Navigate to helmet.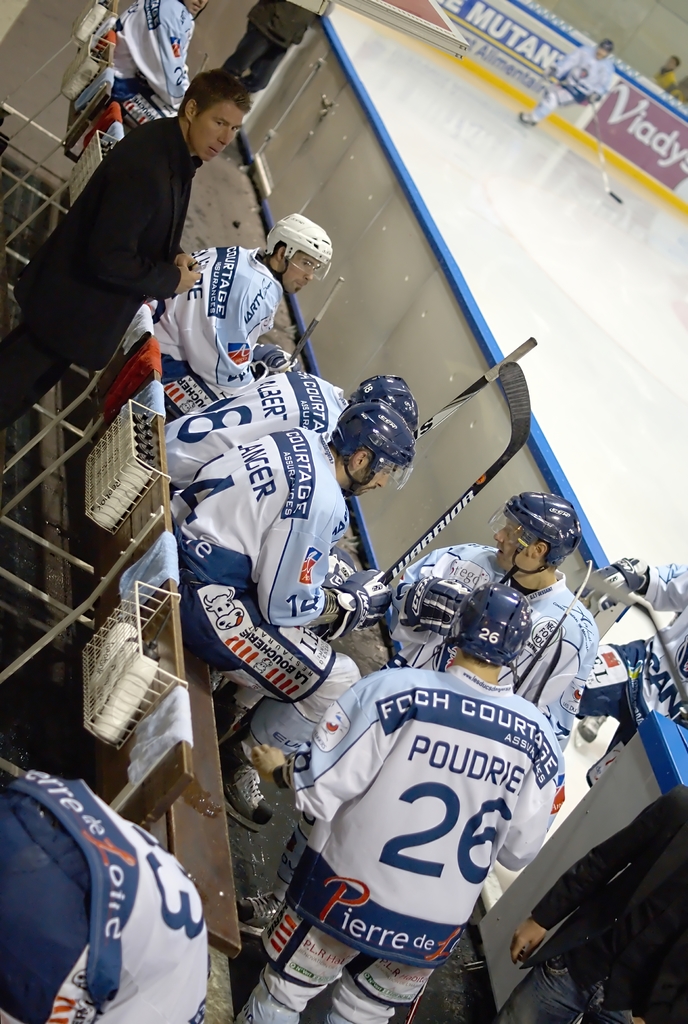
Navigation target: [333,399,417,497].
